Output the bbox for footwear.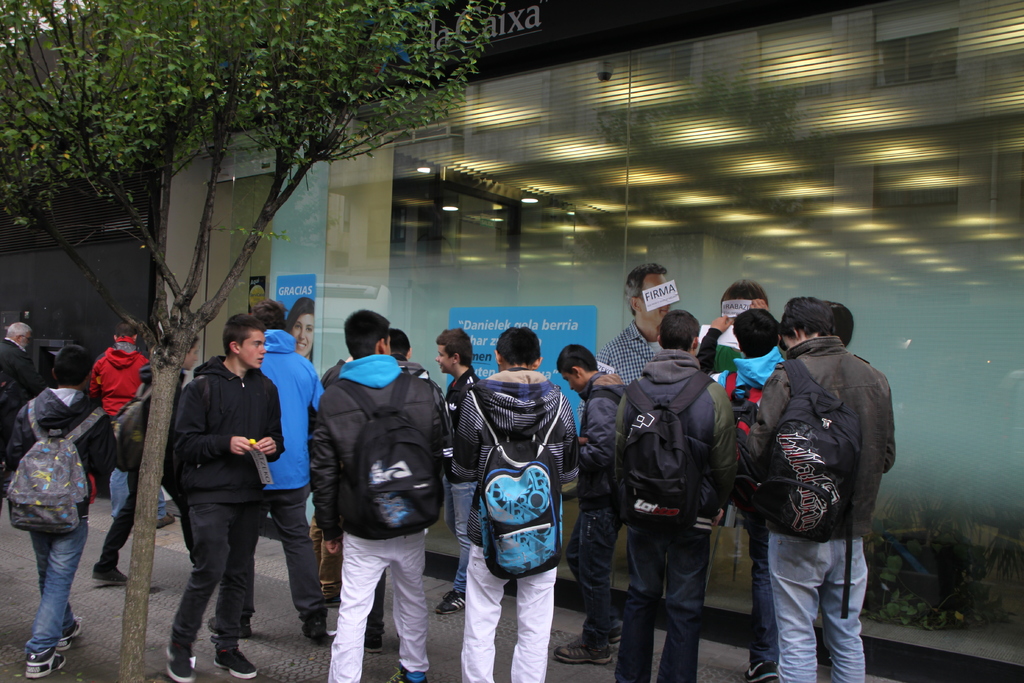
{"left": 58, "top": 616, "right": 80, "bottom": 653}.
